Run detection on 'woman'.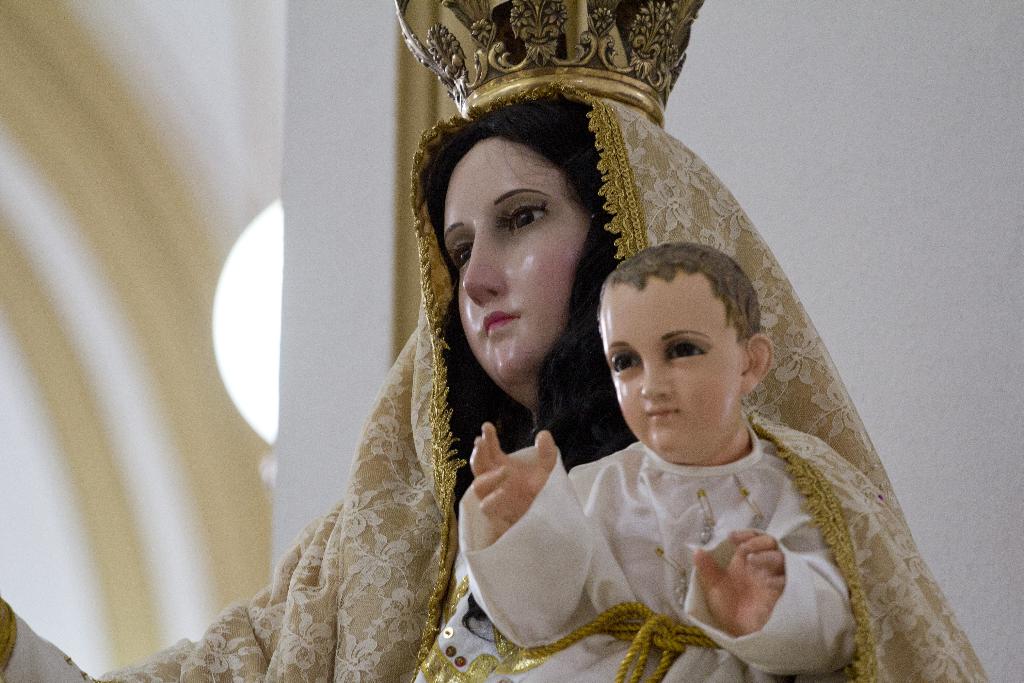
Result: 196:94:769:656.
